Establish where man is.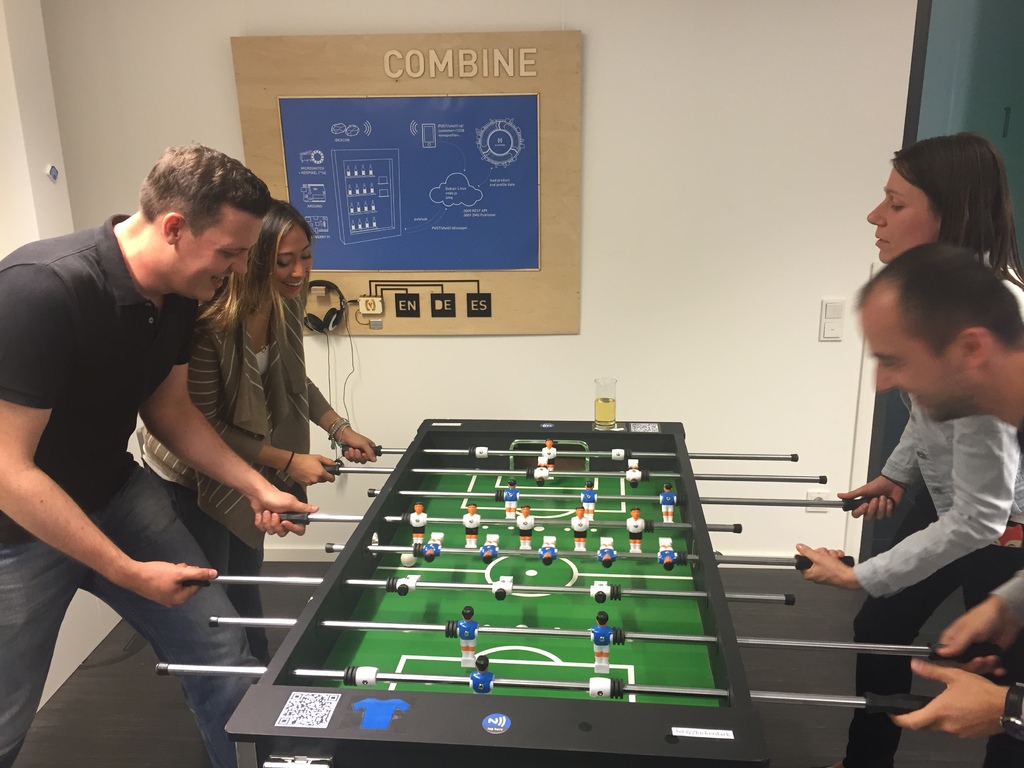
Established at (0, 134, 317, 767).
